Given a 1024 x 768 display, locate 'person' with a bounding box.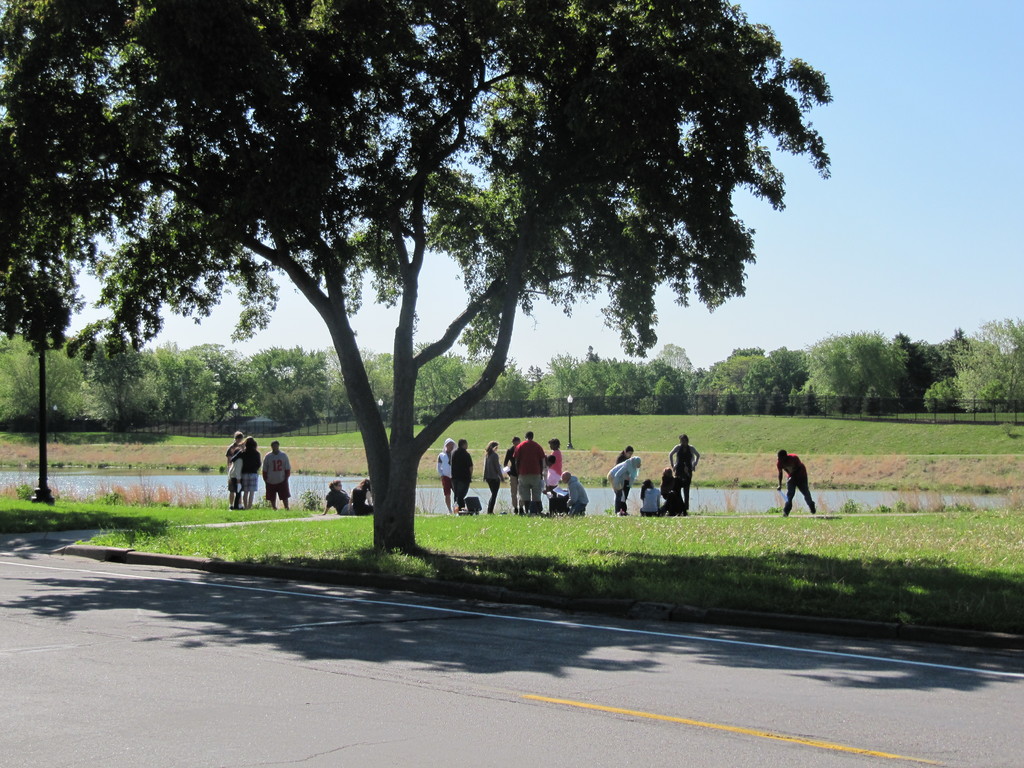
Located: 563 471 588 515.
